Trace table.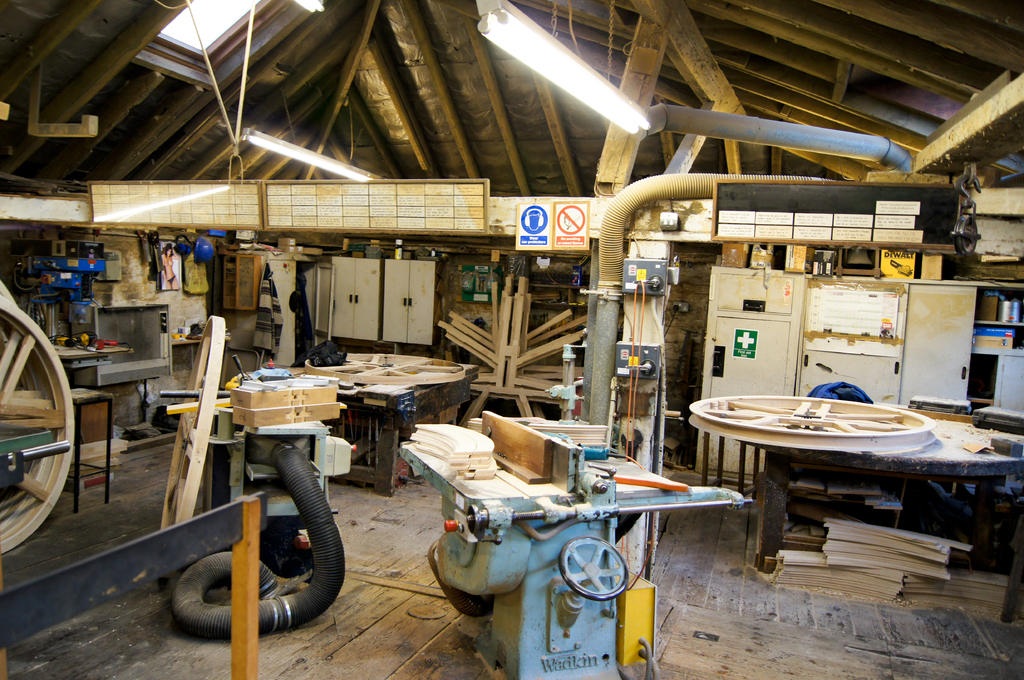
Traced to 341, 349, 488, 502.
